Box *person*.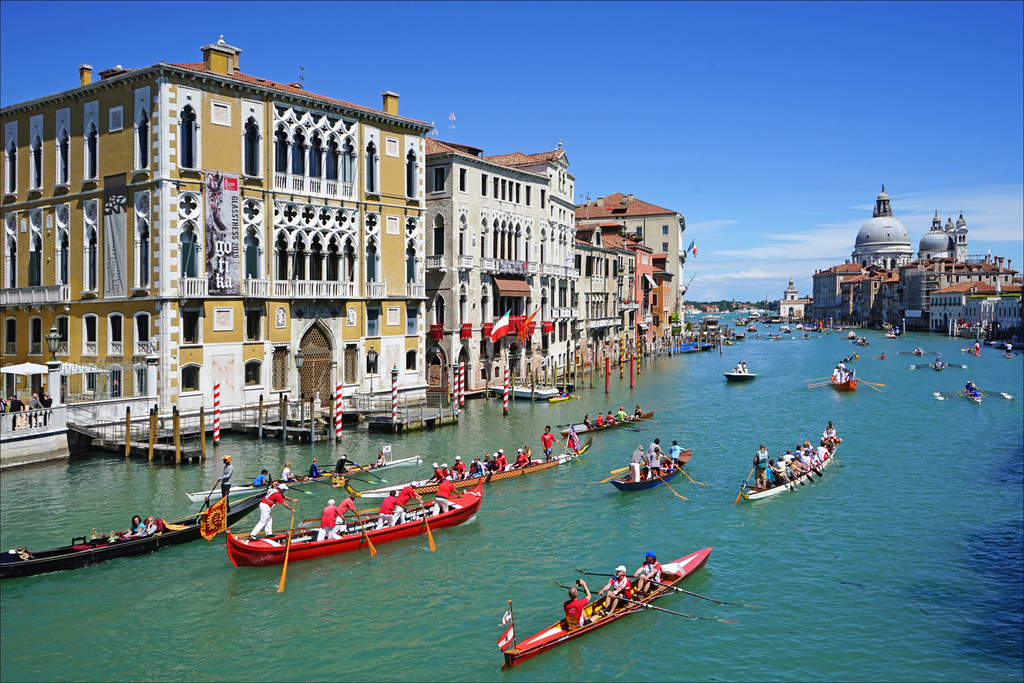
bbox=(374, 450, 387, 469).
